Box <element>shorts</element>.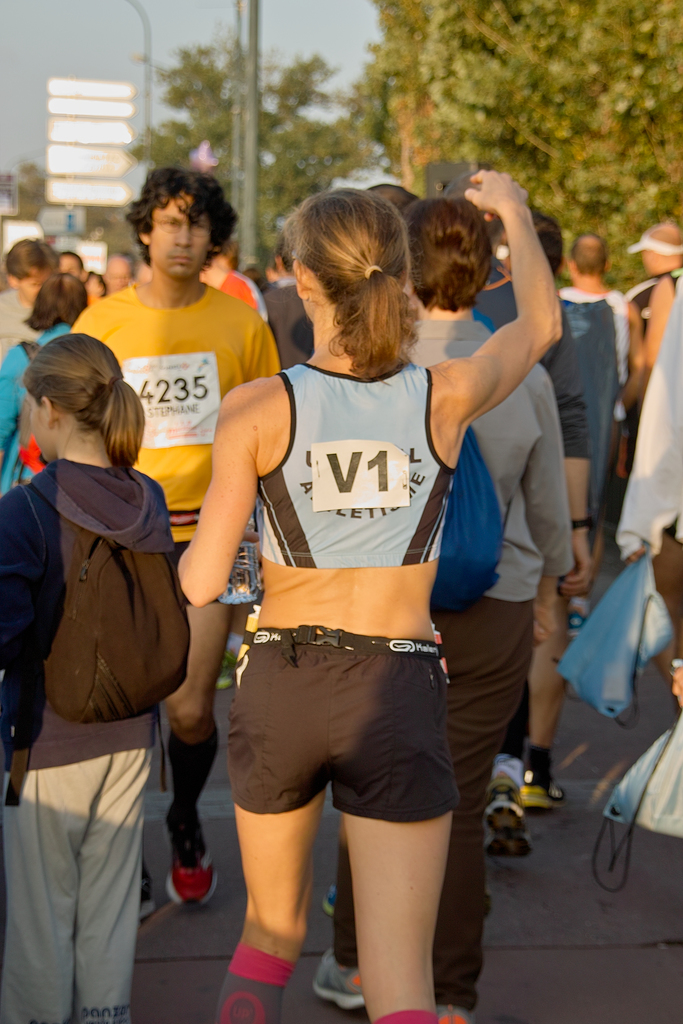
[x1=205, y1=638, x2=484, y2=849].
